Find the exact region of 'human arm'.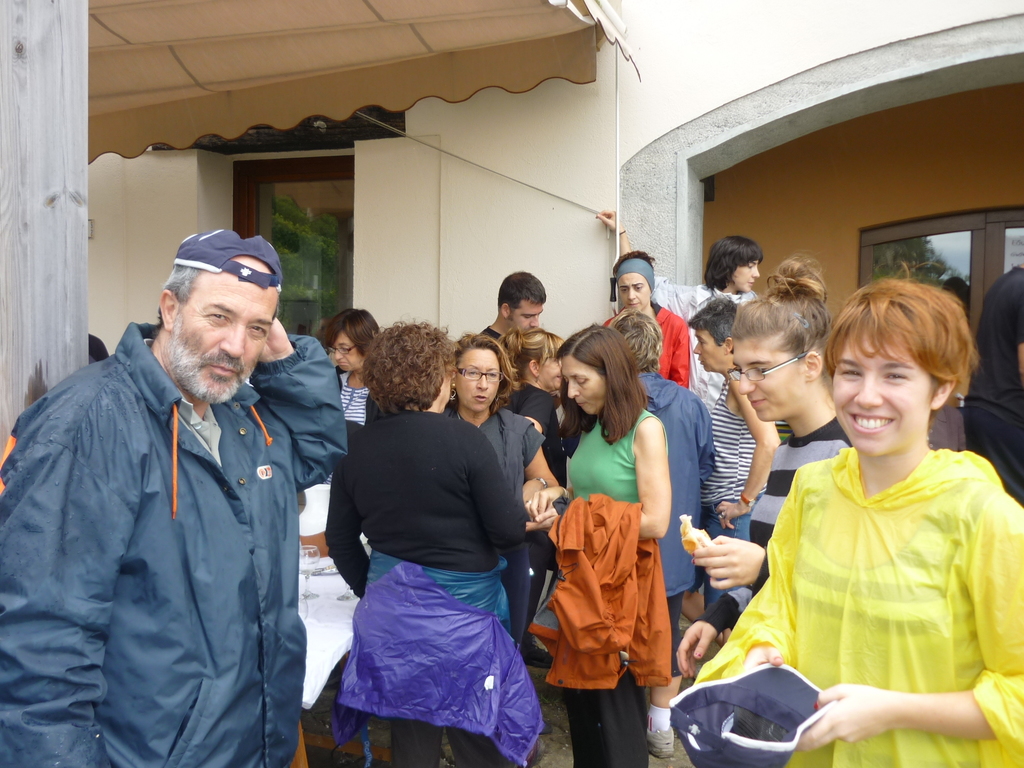
Exact region: crop(796, 493, 1023, 747).
